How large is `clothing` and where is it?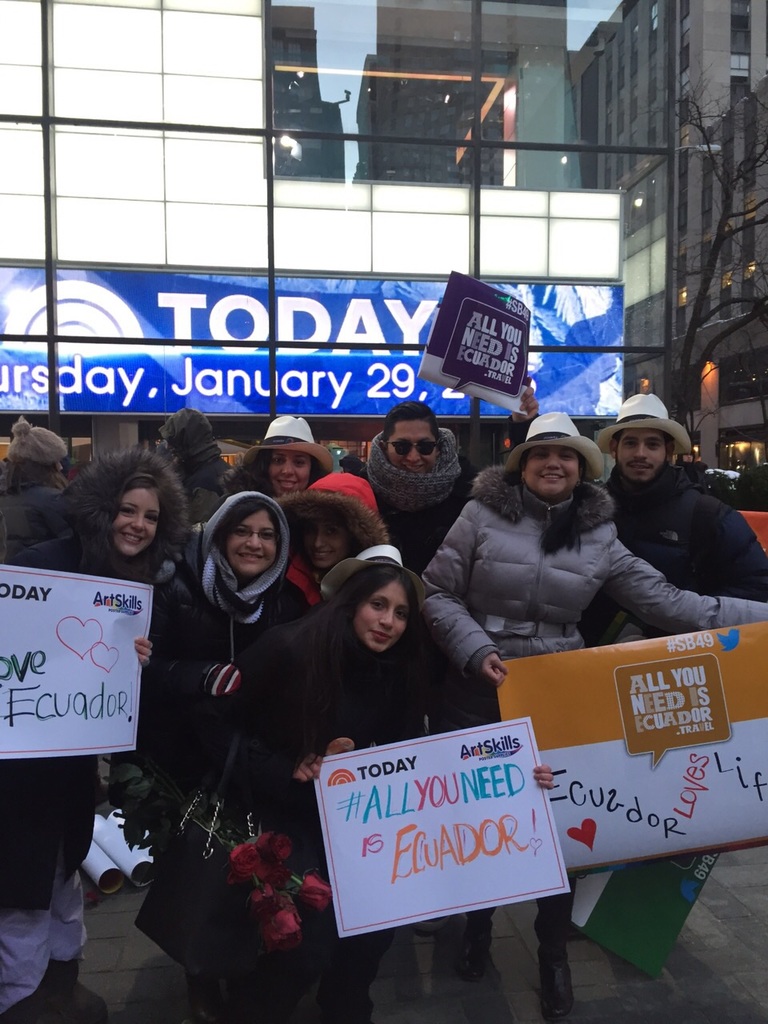
Bounding box: x1=419, y1=463, x2=767, y2=951.
